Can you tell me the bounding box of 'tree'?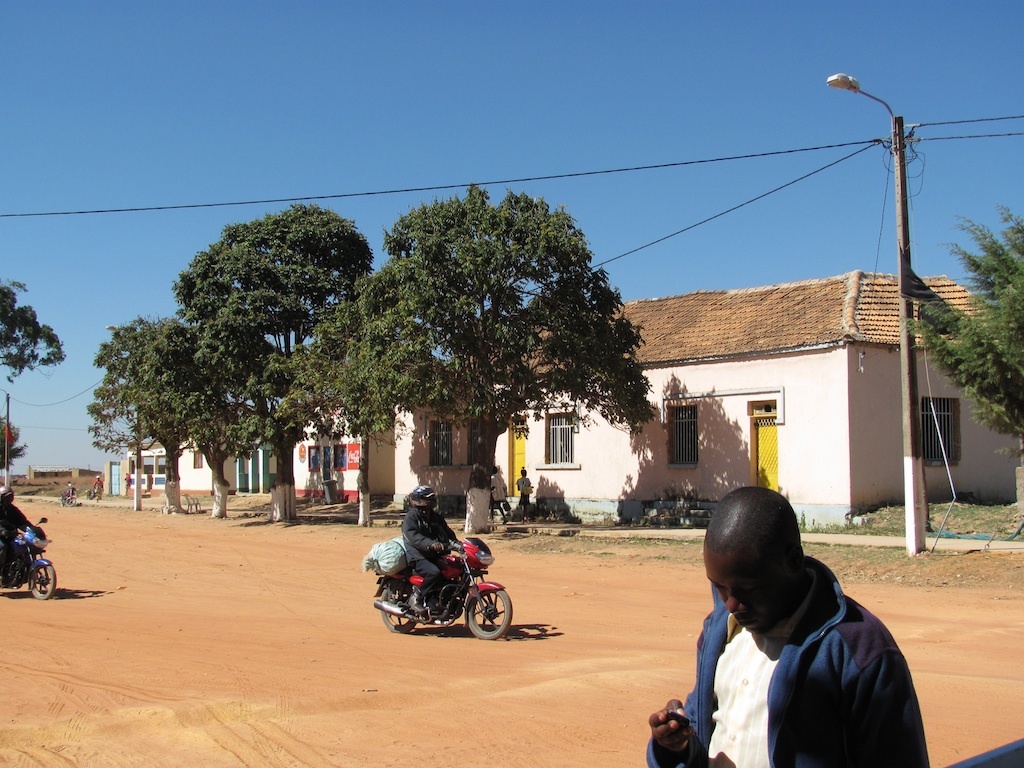
[x1=142, y1=329, x2=197, y2=519].
